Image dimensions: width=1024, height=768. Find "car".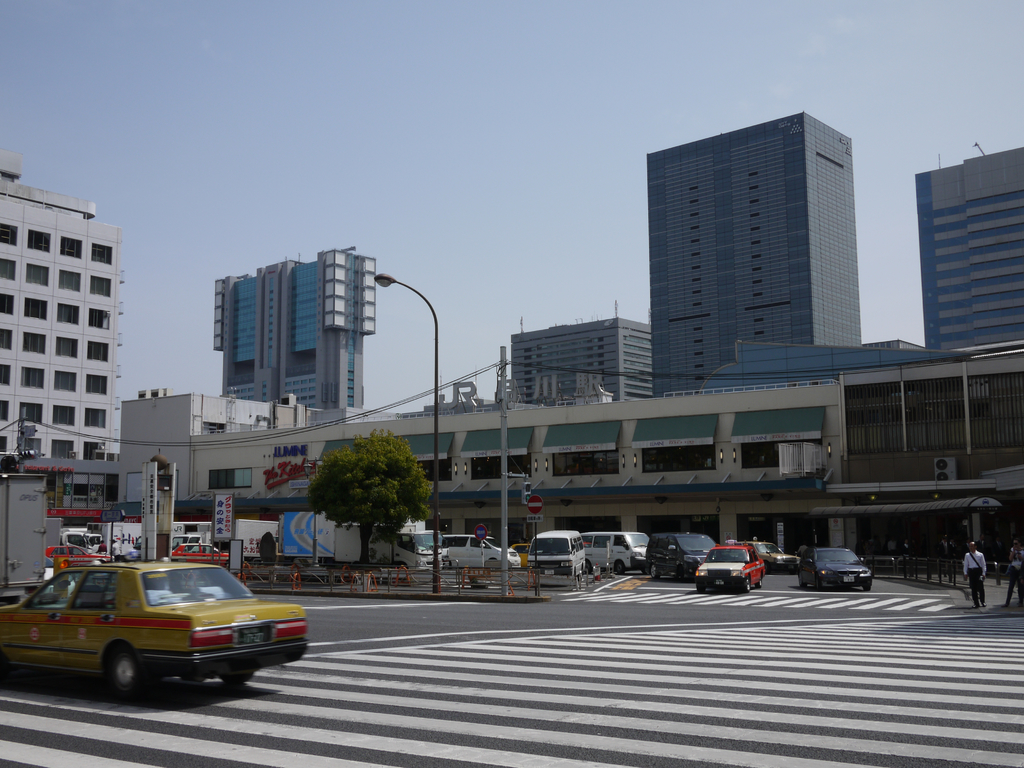
left=511, top=540, right=530, bottom=569.
